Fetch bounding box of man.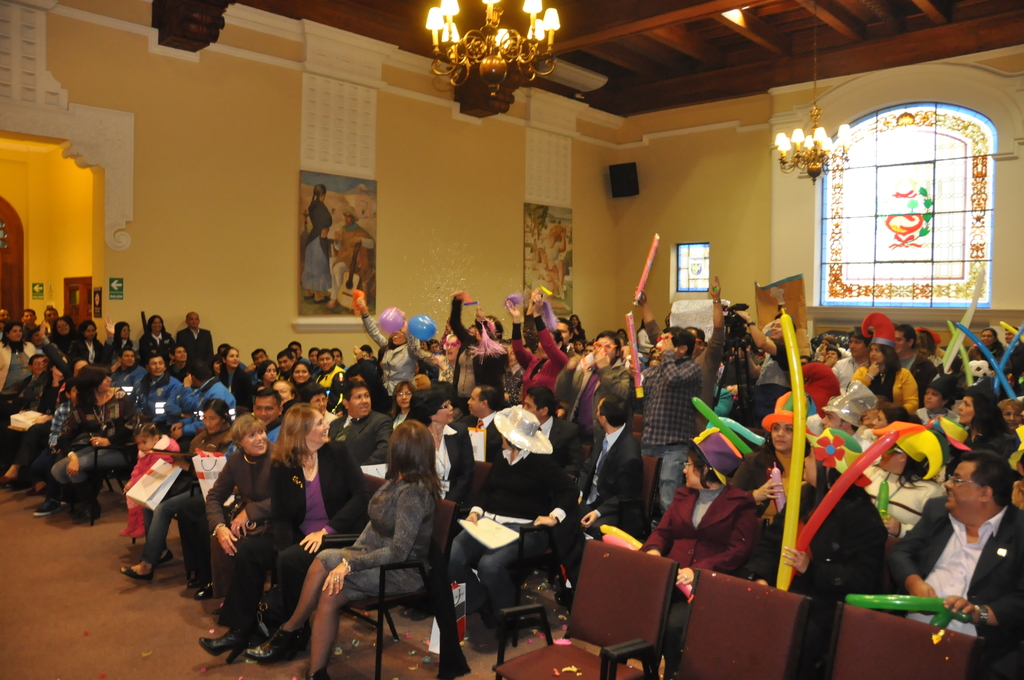
Bbox: <box>525,310,590,404</box>.
